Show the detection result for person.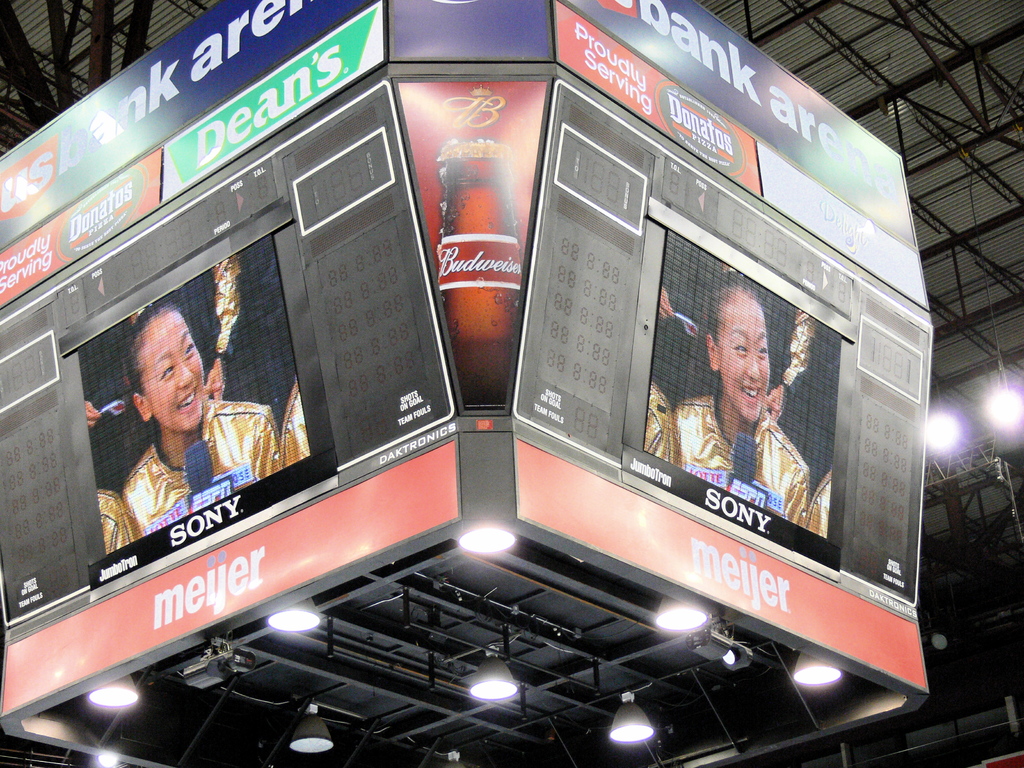
bbox=(669, 269, 808, 527).
